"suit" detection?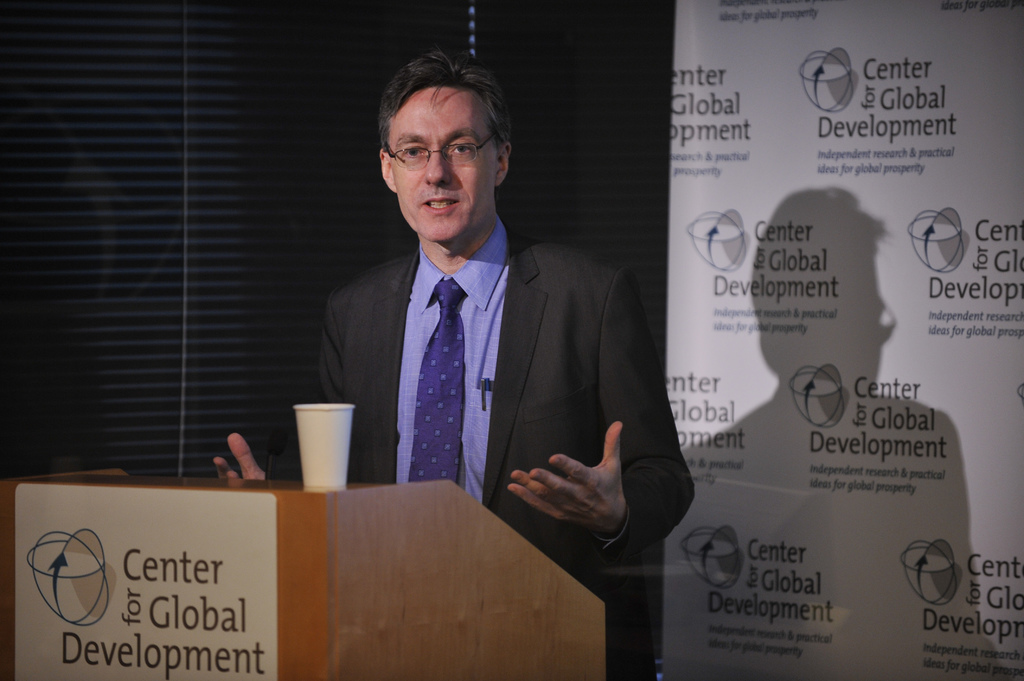
select_region(280, 228, 696, 680)
